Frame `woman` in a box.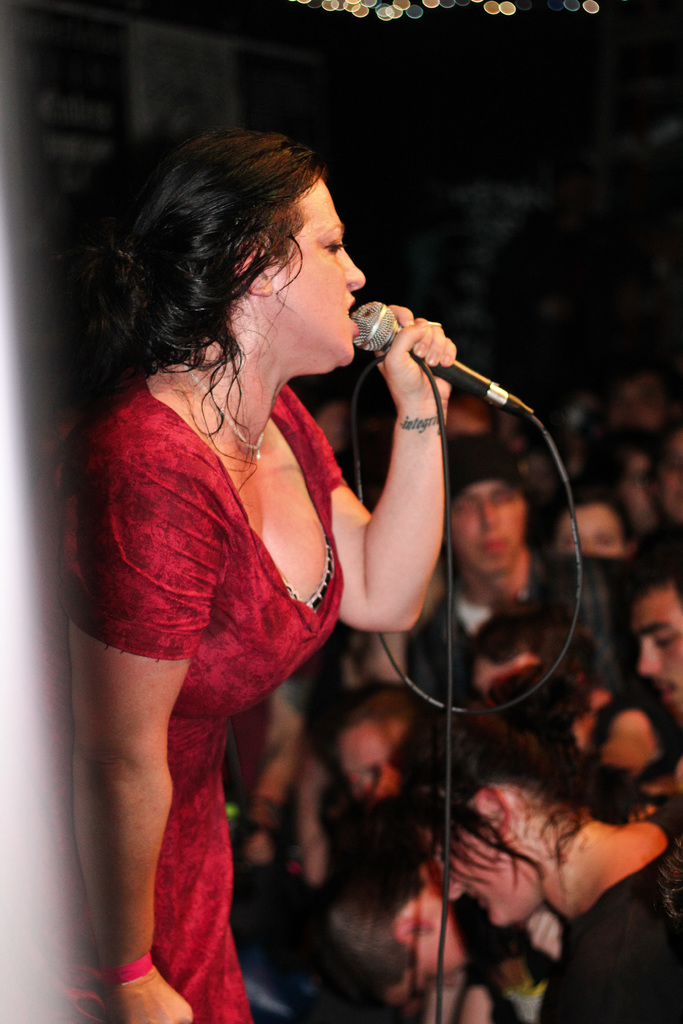
bbox=(39, 97, 454, 995).
